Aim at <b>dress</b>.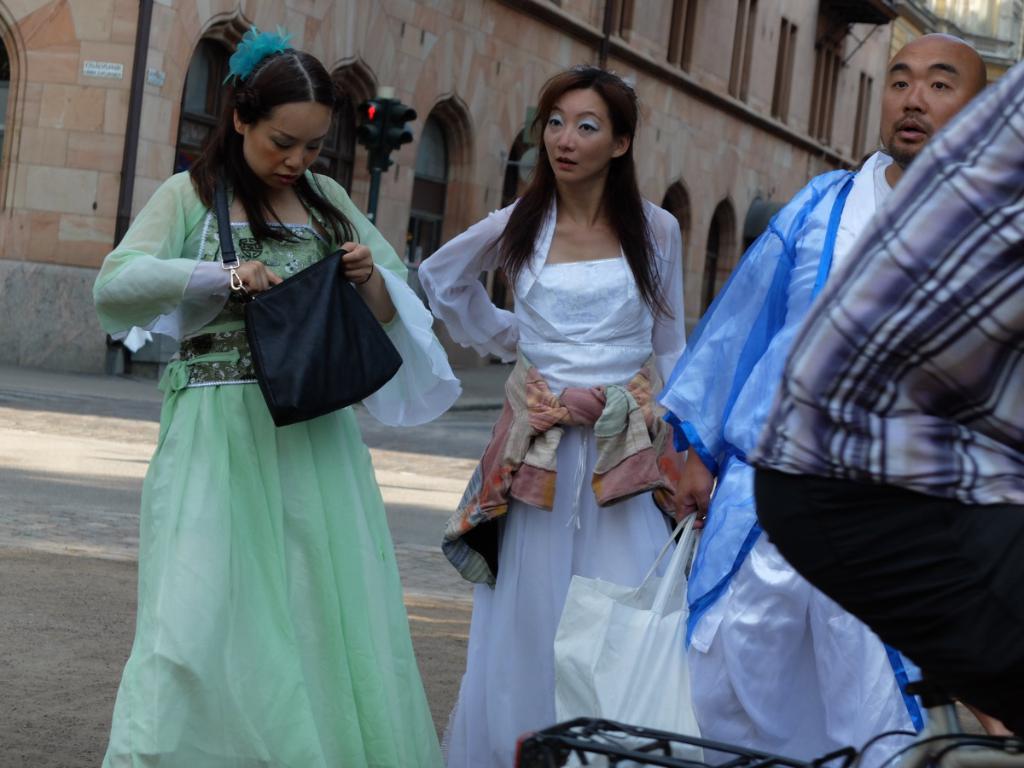
Aimed at x1=91, y1=170, x2=463, y2=767.
